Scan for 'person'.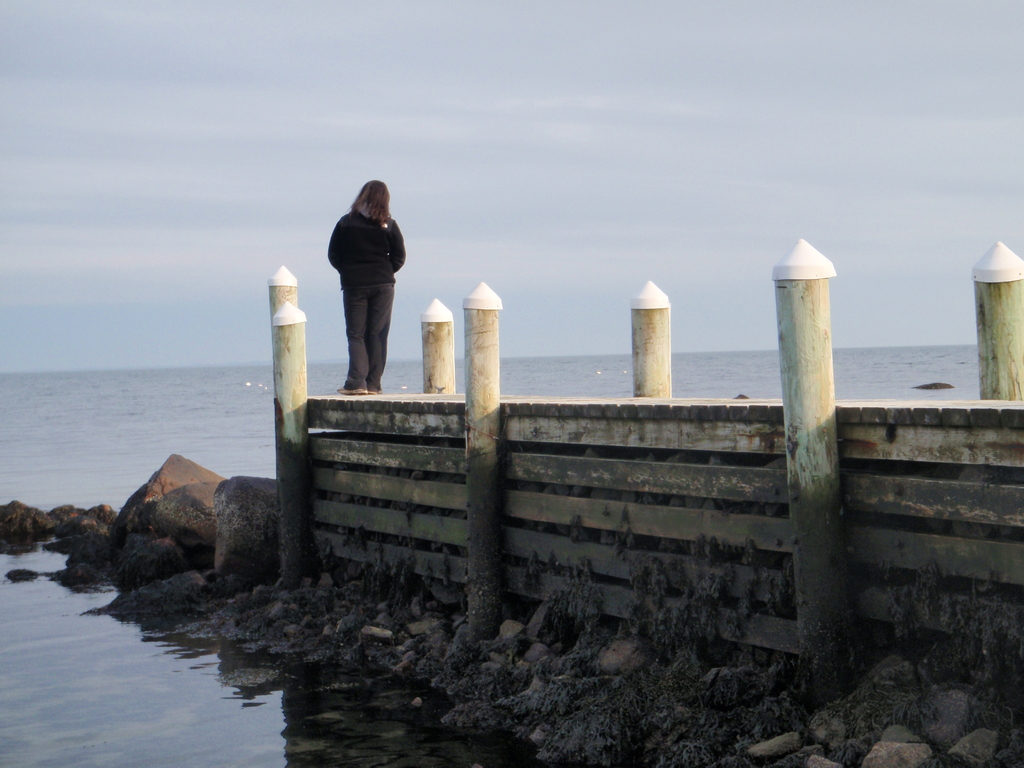
Scan result: pyautogui.locateOnScreen(326, 177, 408, 399).
